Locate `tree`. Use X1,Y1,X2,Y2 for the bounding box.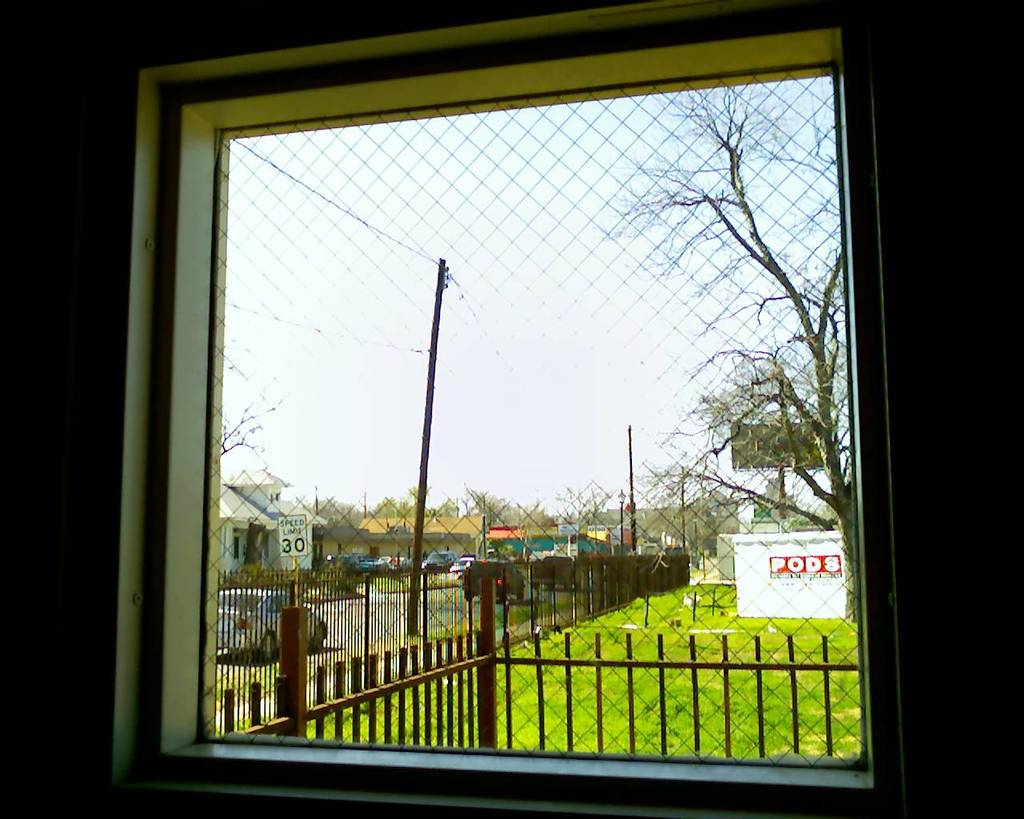
508,503,558,525.
